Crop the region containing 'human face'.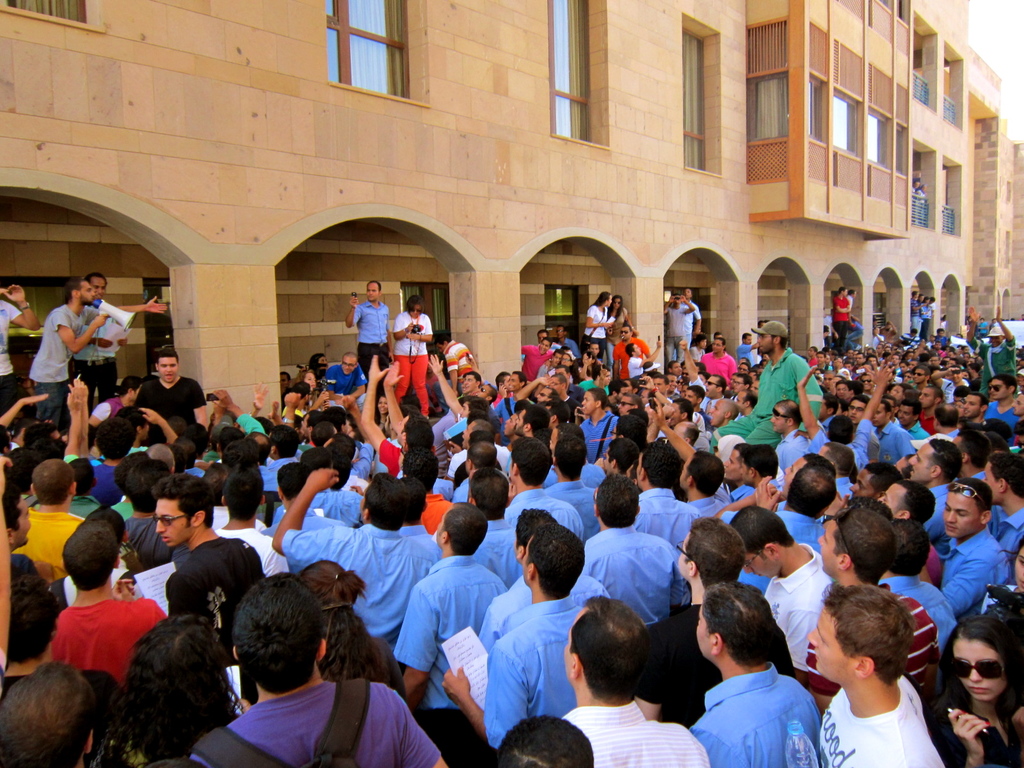
Crop region: box=[905, 442, 935, 480].
